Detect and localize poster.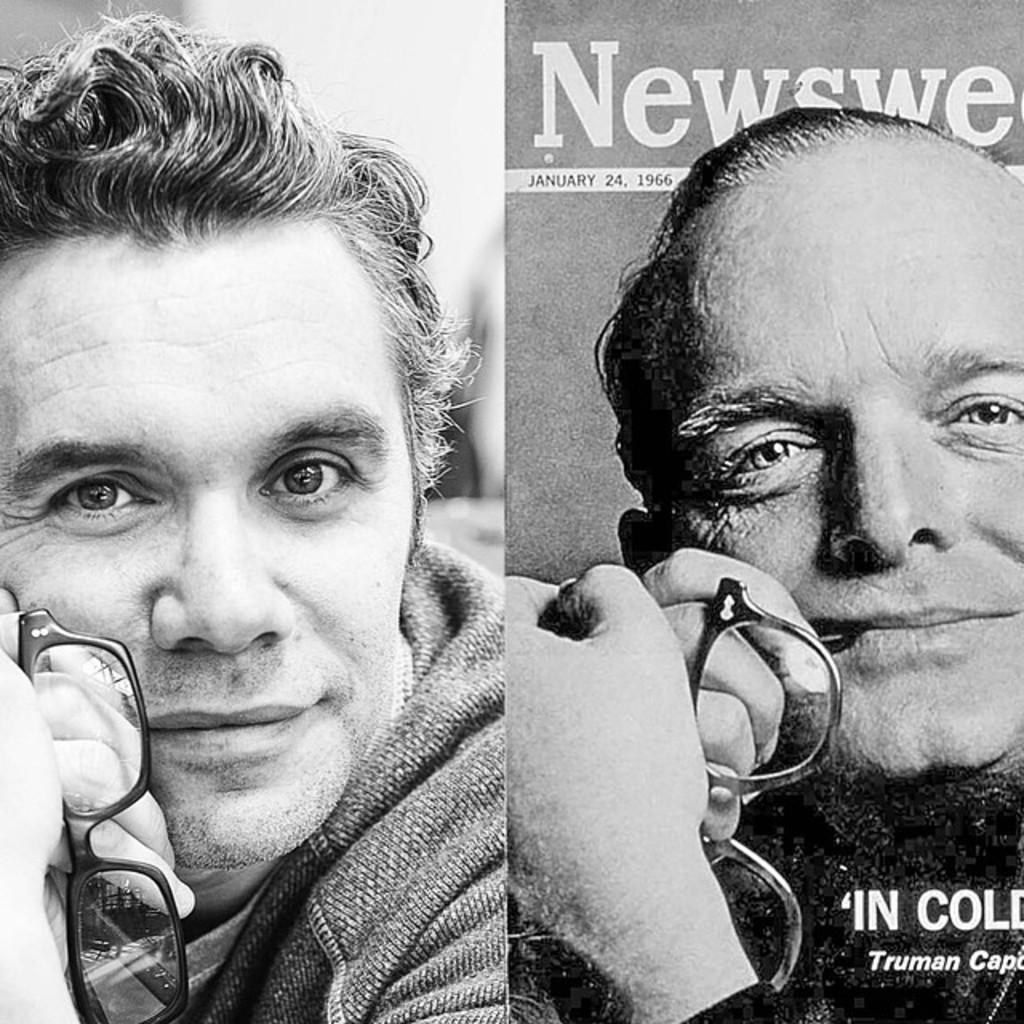
Localized at [x1=0, y1=0, x2=1019, y2=1022].
